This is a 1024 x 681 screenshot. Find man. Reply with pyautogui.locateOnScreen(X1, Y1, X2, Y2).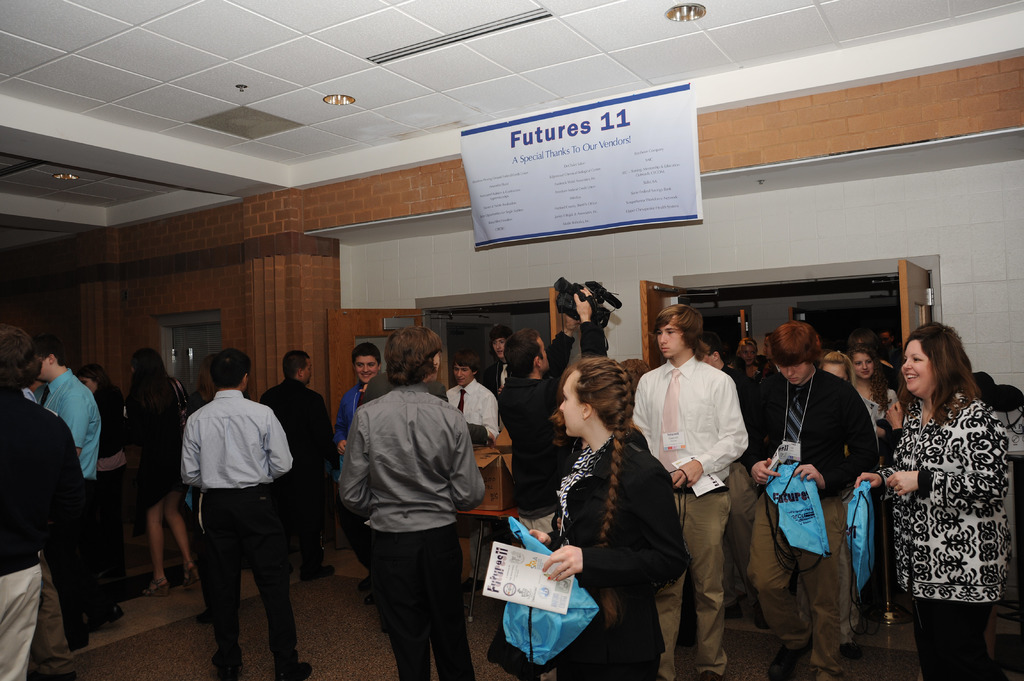
pyautogui.locateOnScreen(333, 324, 483, 680).
